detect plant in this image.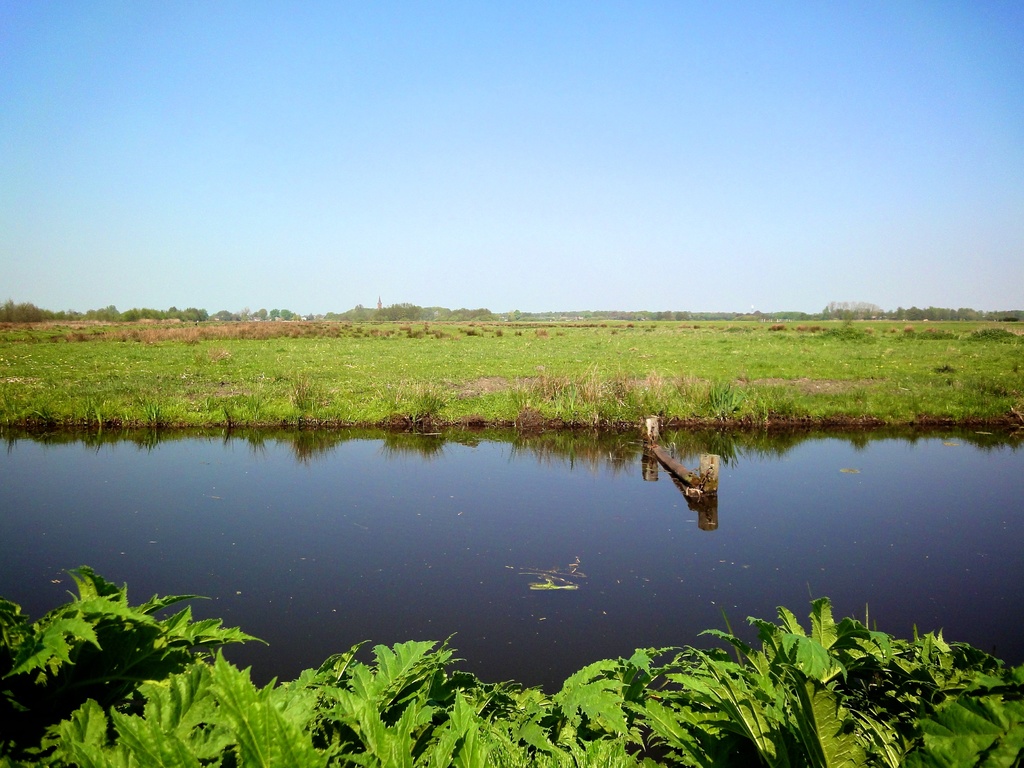
Detection: bbox=[349, 320, 476, 341].
